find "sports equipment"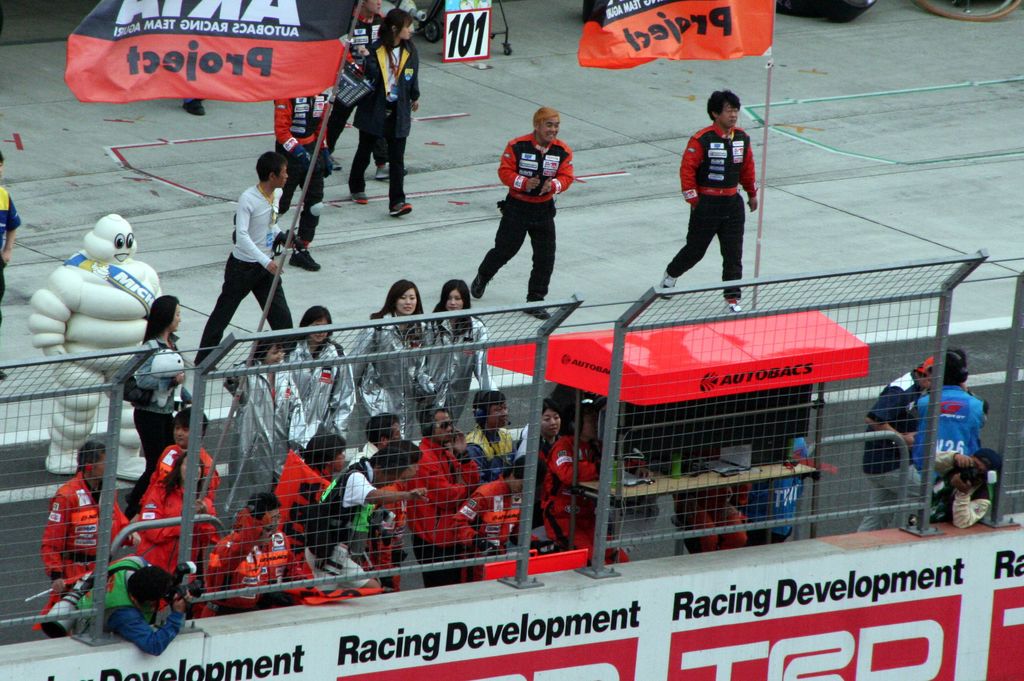
726, 297, 745, 316
